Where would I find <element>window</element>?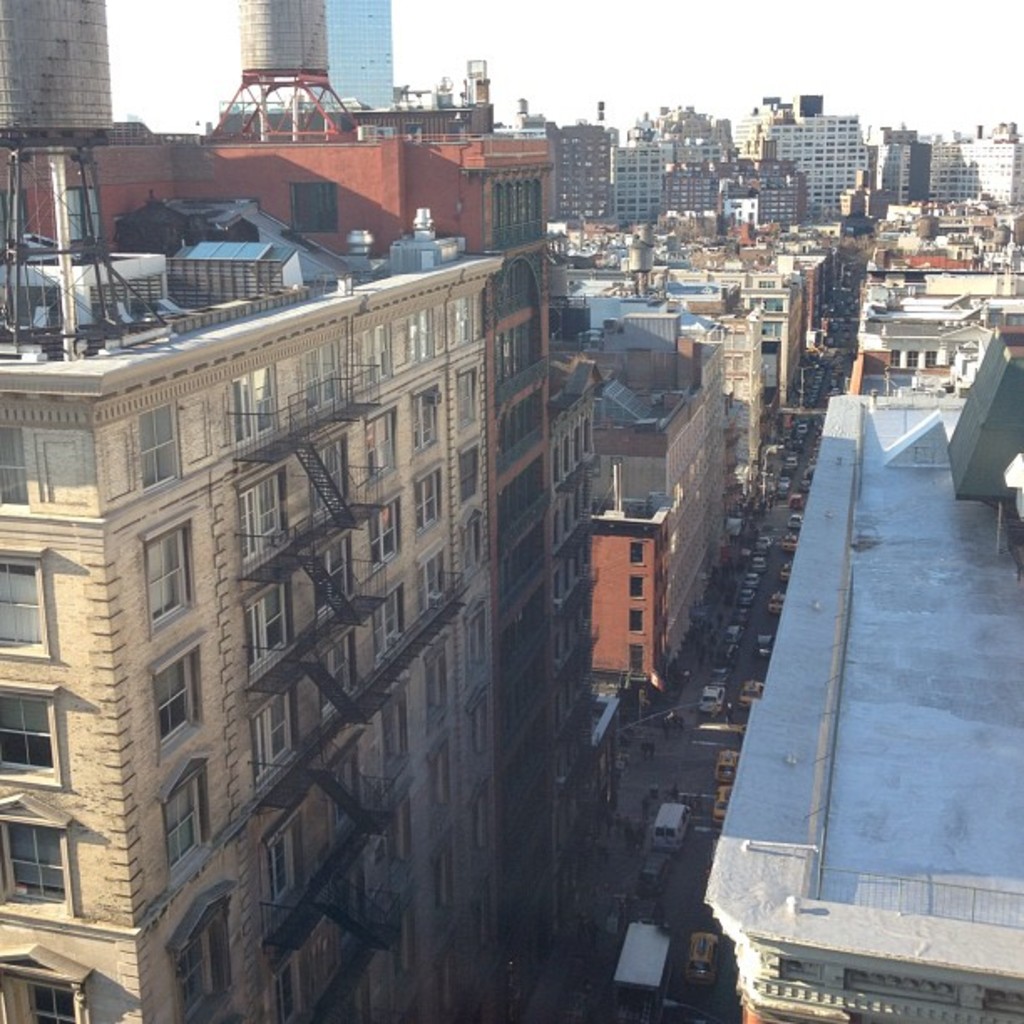
At 422, 540, 445, 599.
